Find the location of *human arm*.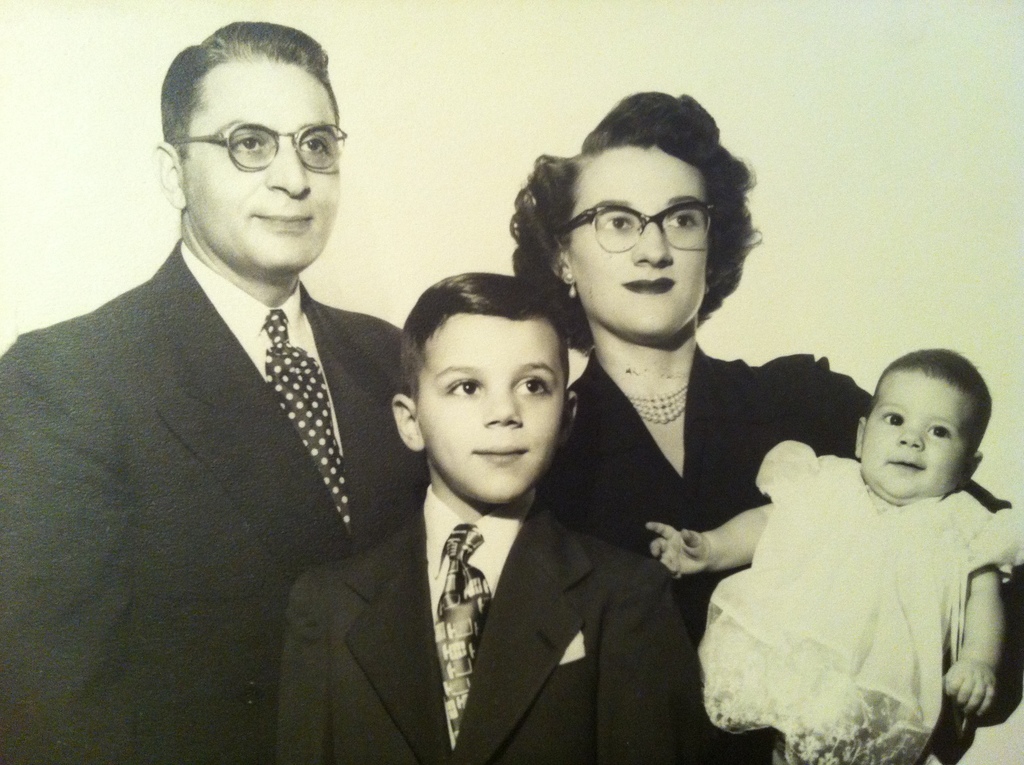
Location: Rect(0, 323, 140, 764).
